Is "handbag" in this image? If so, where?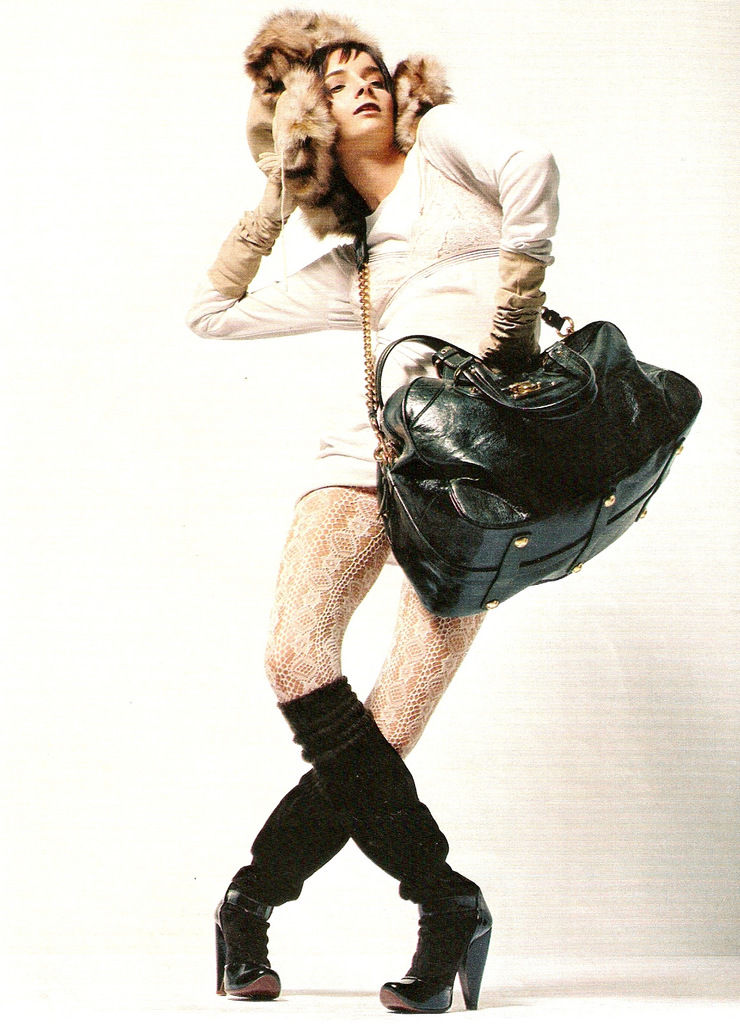
Yes, at [x1=356, y1=227, x2=699, y2=619].
